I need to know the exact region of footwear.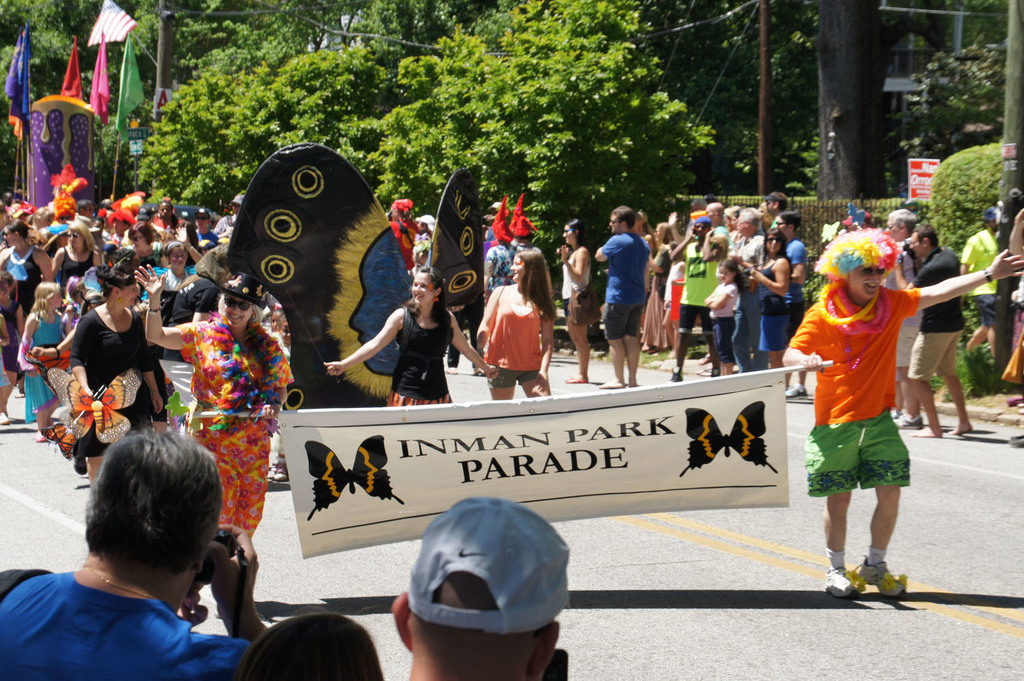
Region: {"left": 896, "top": 416, "right": 924, "bottom": 428}.
